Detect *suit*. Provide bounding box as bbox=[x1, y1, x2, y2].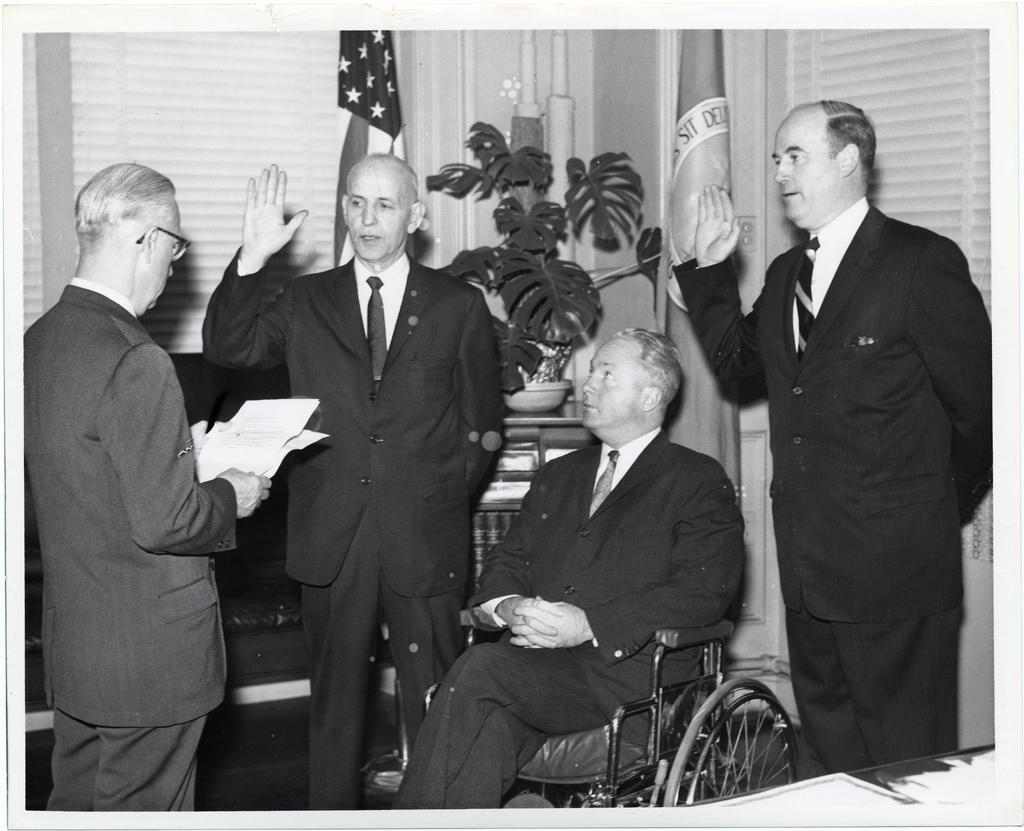
bbox=[239, 125, 504, 804].
